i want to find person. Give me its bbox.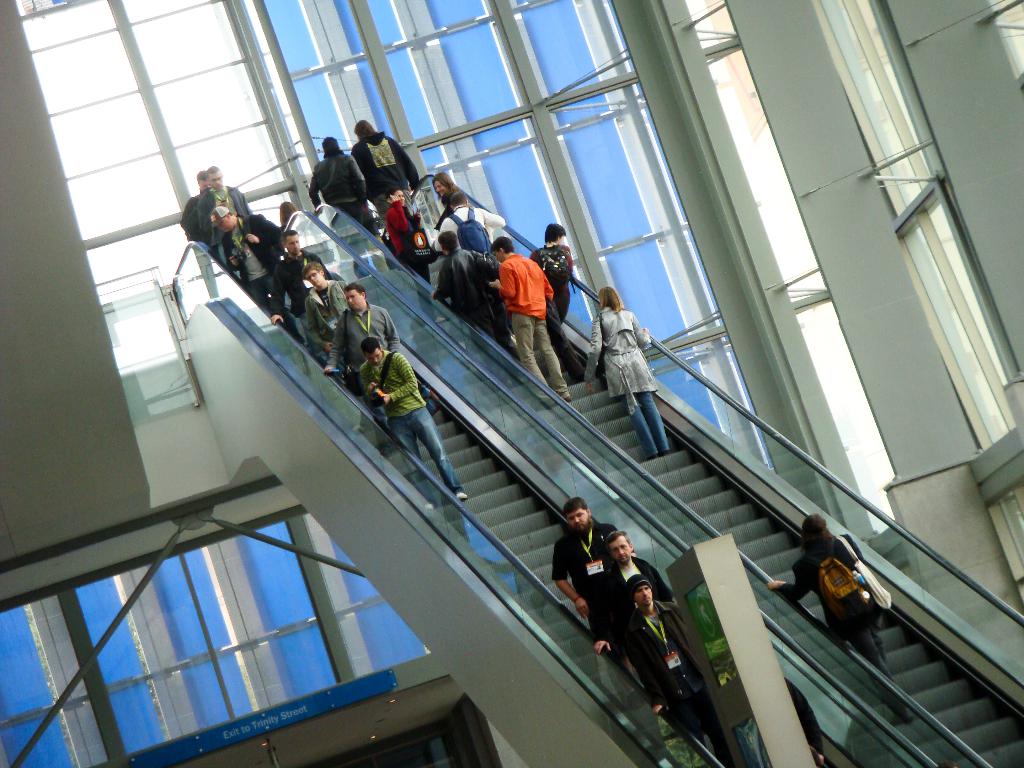
[772, 514, 914, 719].
